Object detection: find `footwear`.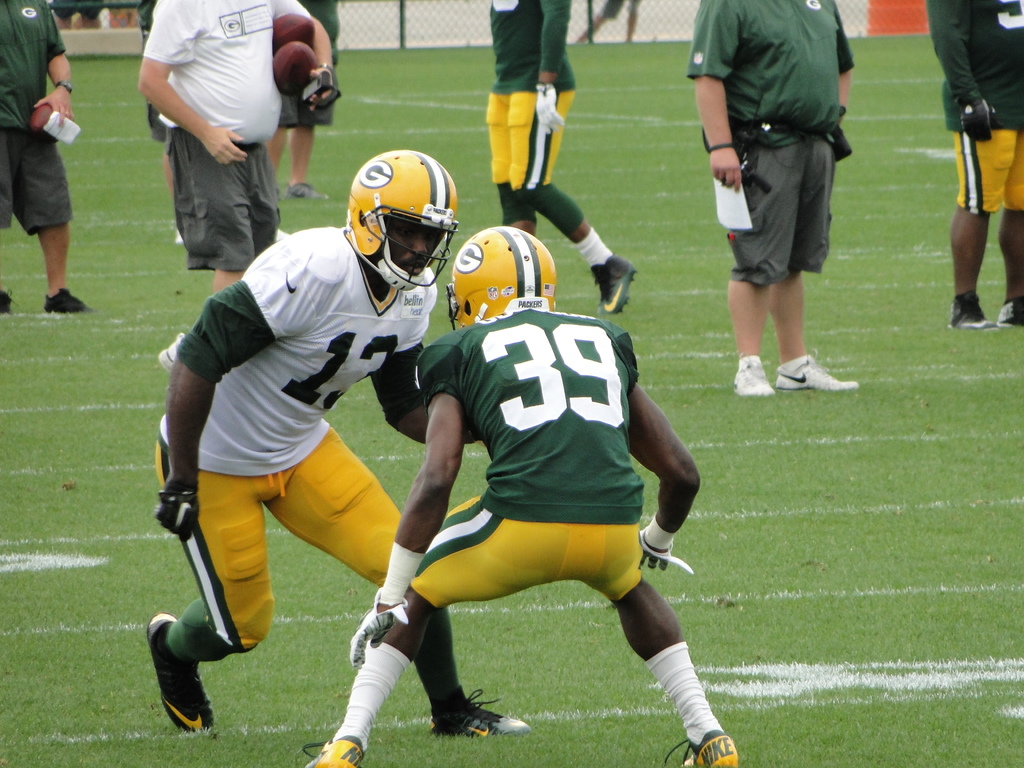
727,355,779,401.
